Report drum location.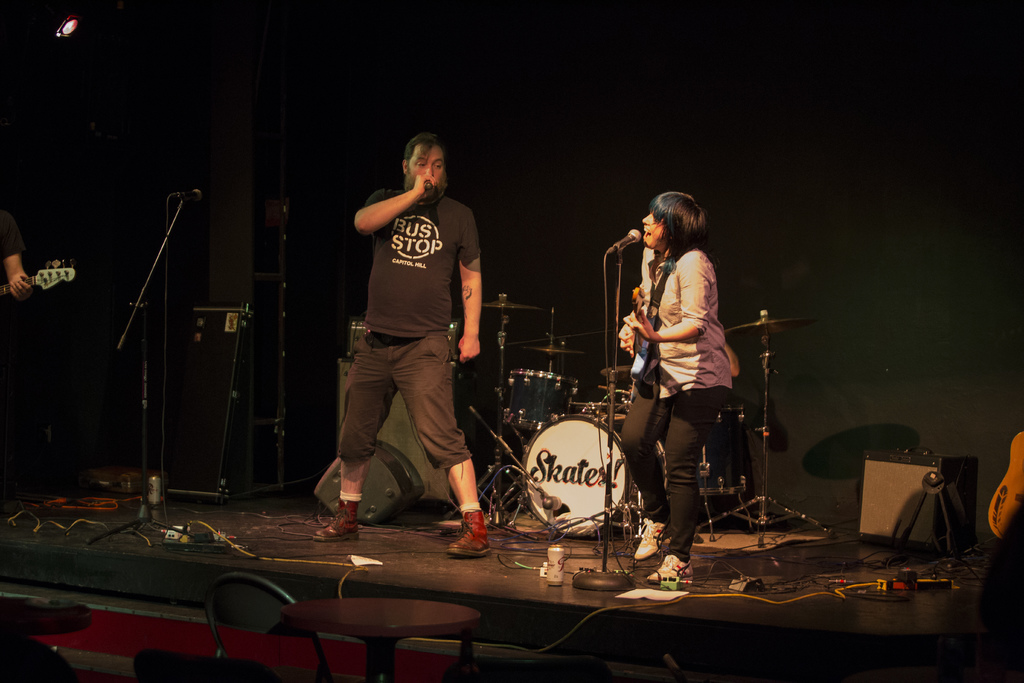
Report: <box>699,407,750,498</box>.
